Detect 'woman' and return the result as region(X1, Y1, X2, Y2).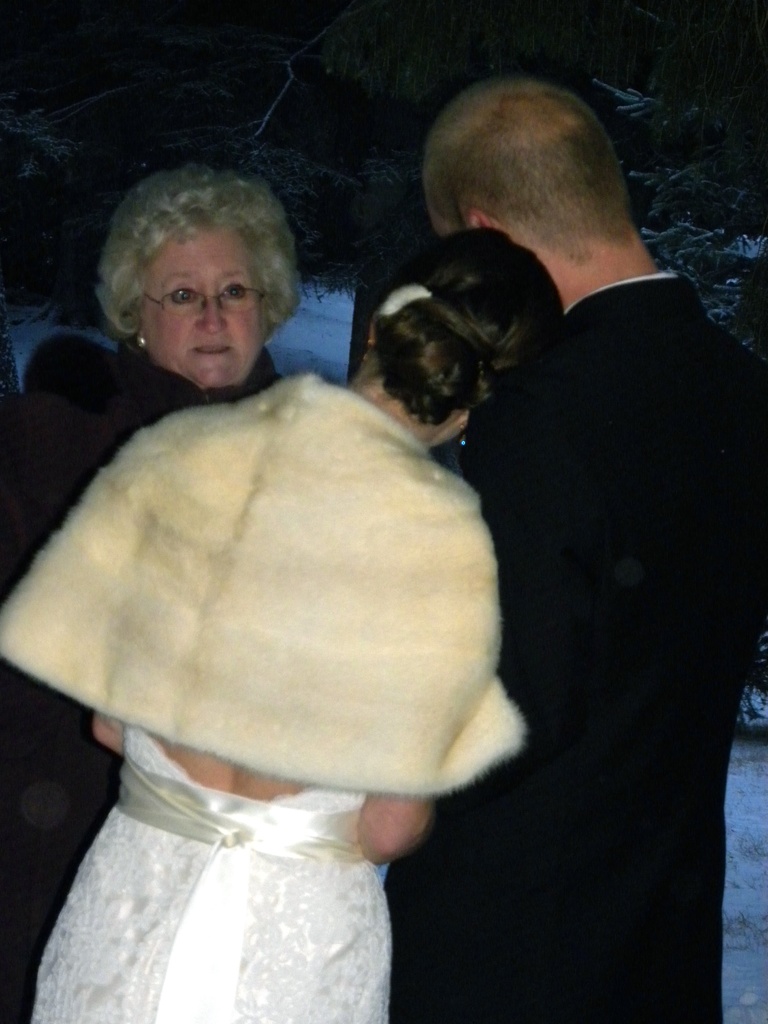
region(0, 154, 308, 1023).
